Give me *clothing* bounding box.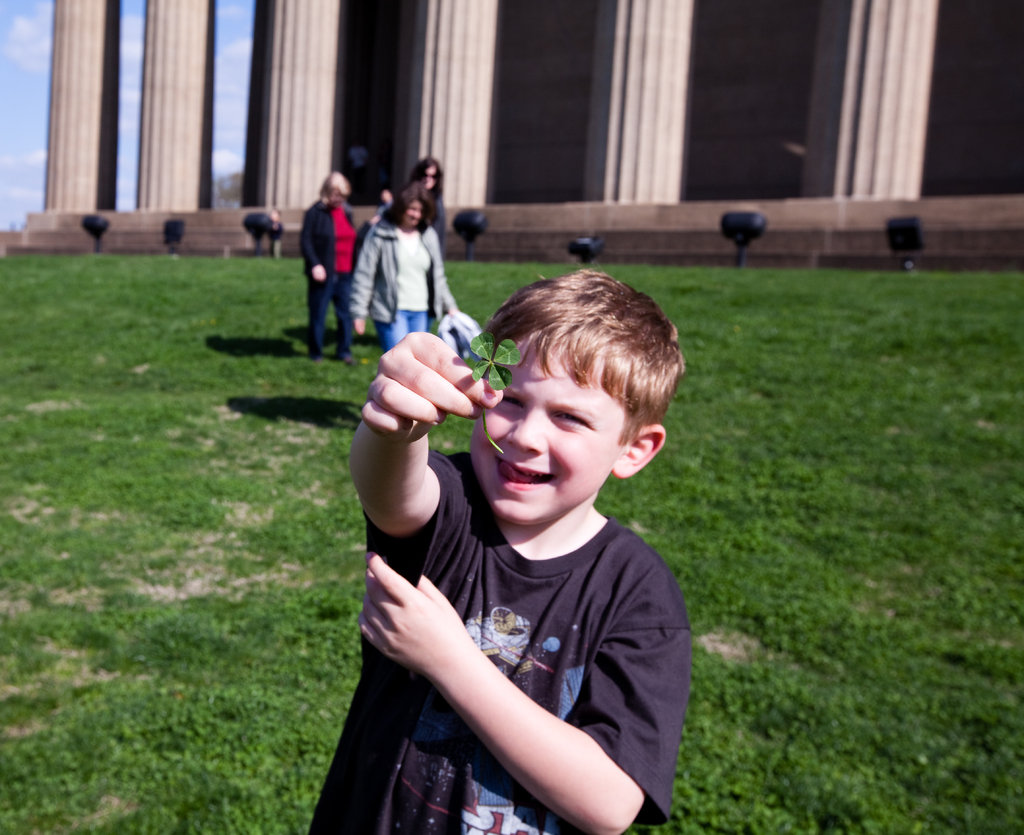
detection(335, 395, 692, 834).
